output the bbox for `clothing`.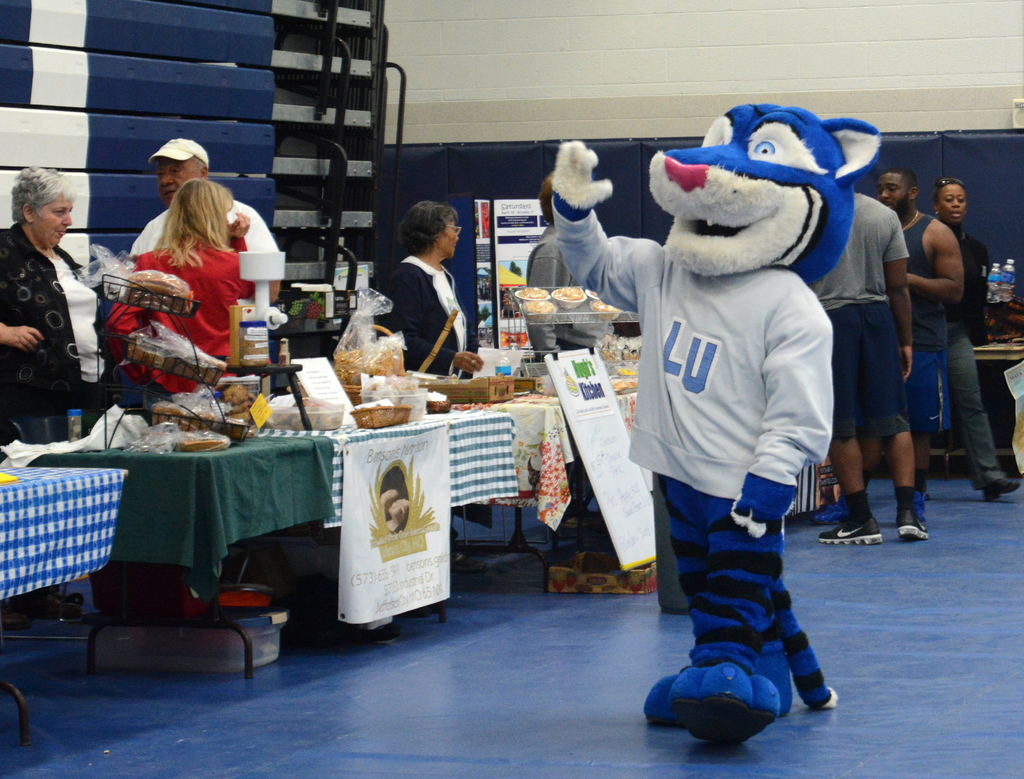
x1=956, y1=287, x2=1009, y2=495.
